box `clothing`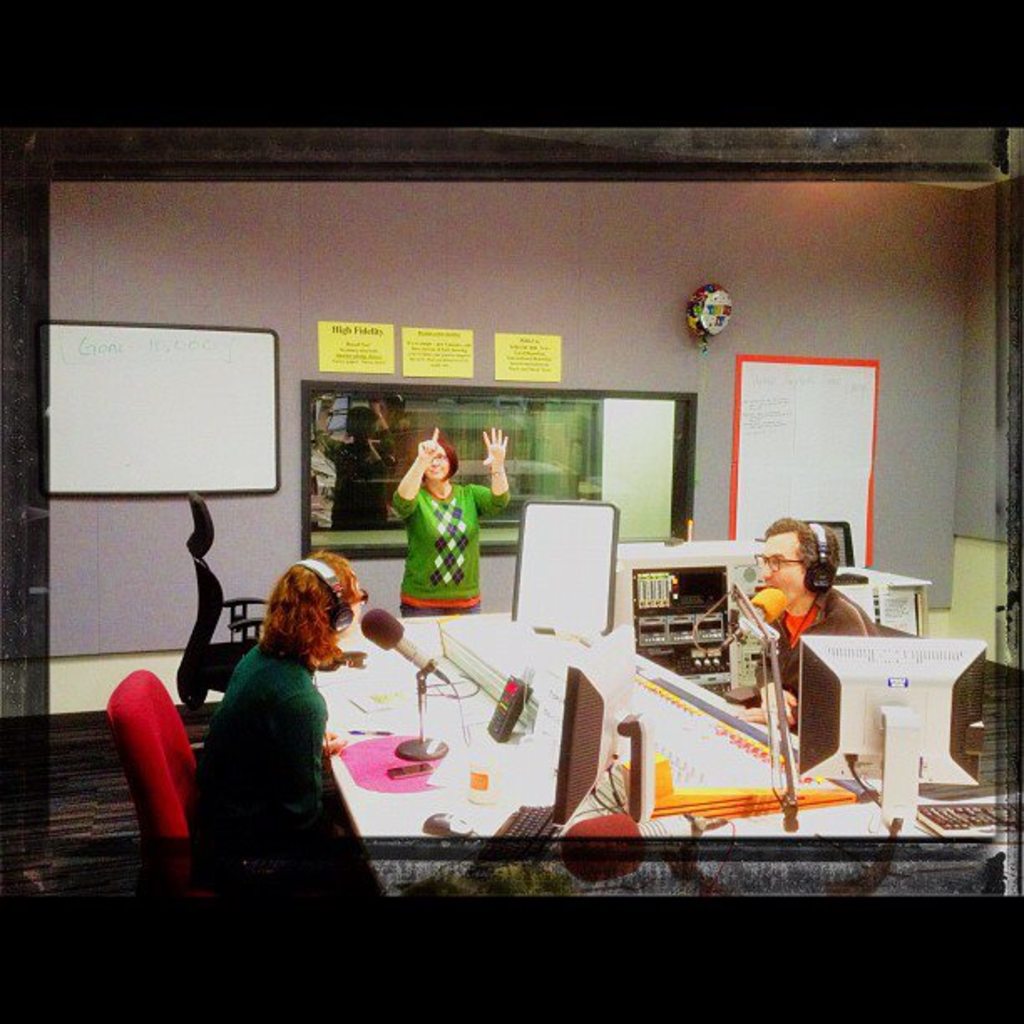
x1=395 y1=479 x2=514 y2=614
